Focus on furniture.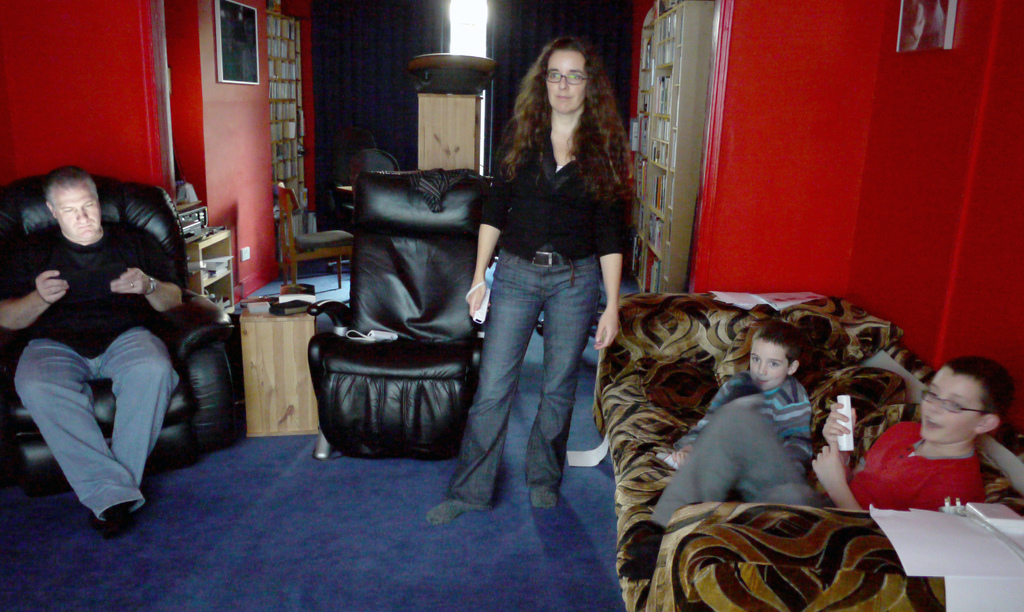
Focused at Rect(0, 175, 234, 496).
